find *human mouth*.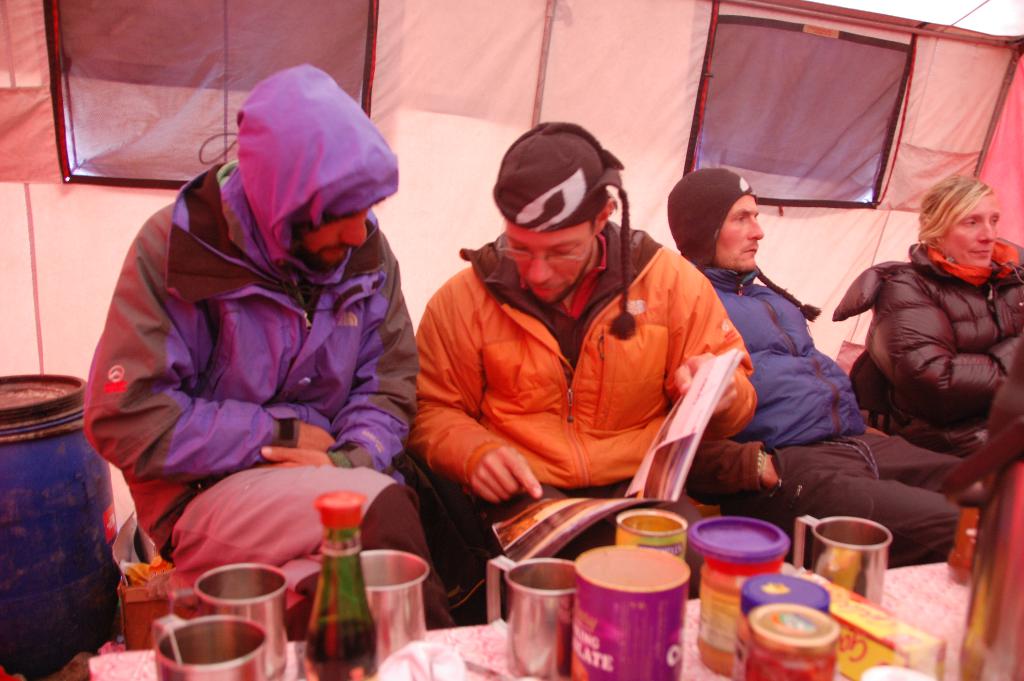
box(744, 245, 757, 252).
